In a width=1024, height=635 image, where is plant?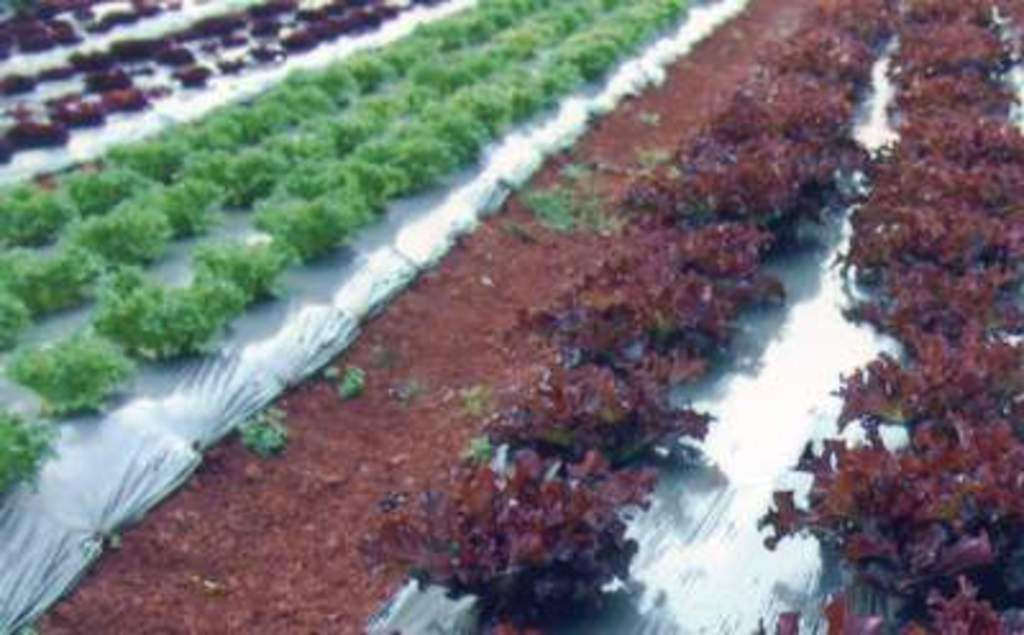
[x1=0, y1=325, x2=141, y2=422].
